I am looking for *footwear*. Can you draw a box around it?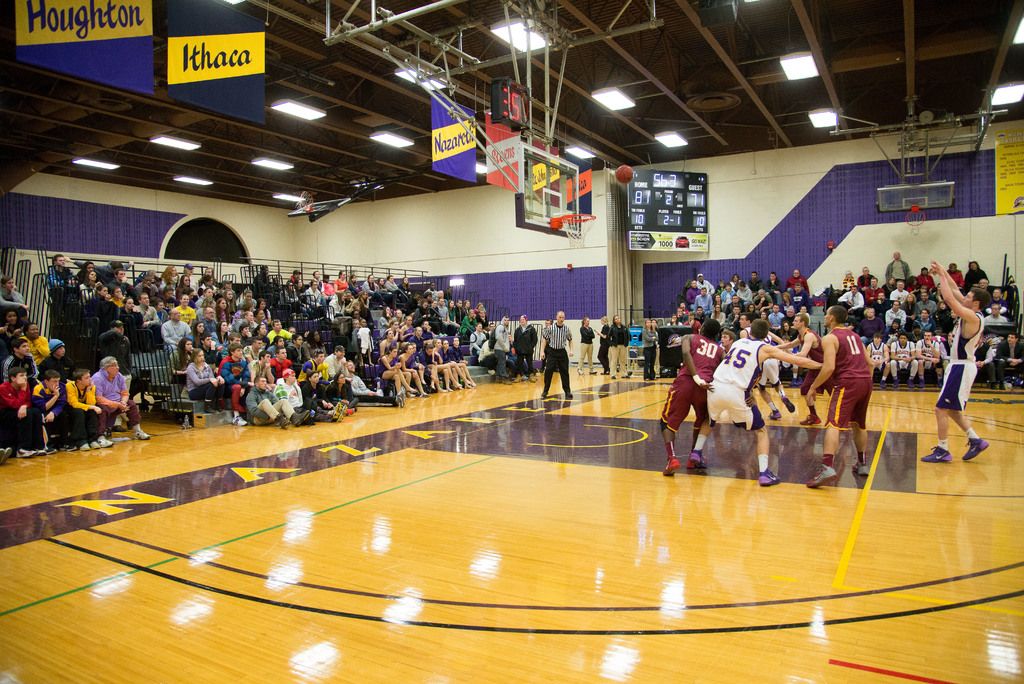
Sure, the bounding box is <region>206, 400, 215, 416</region>.
